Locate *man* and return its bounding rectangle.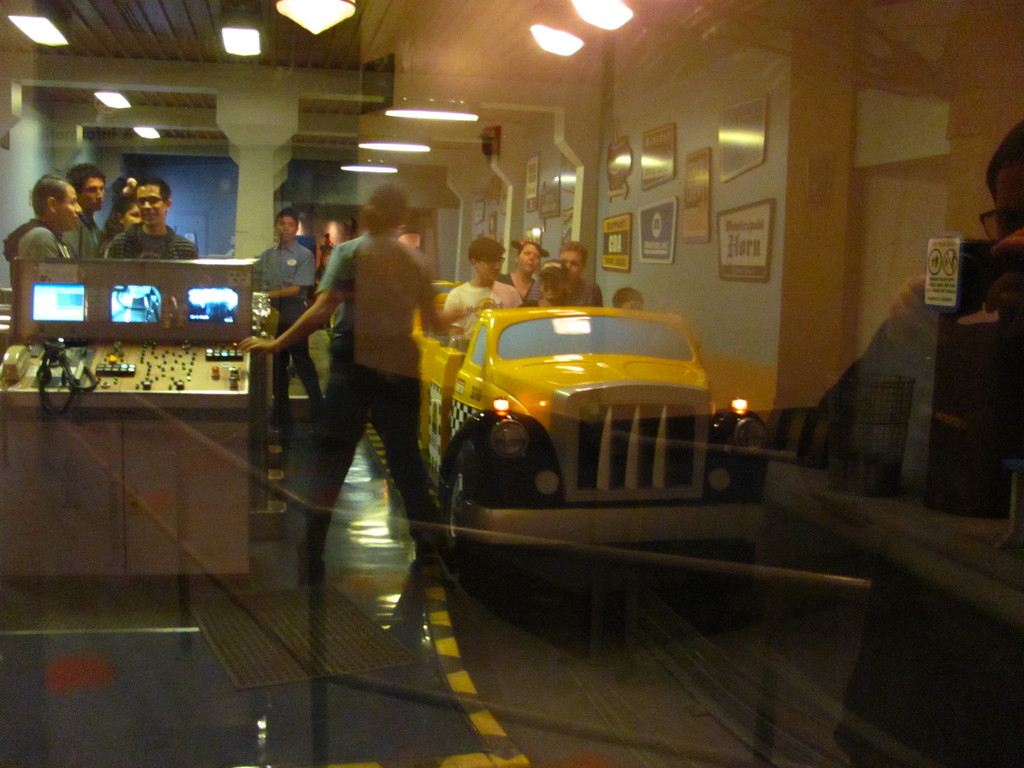
[232, 180, 451, 597].
